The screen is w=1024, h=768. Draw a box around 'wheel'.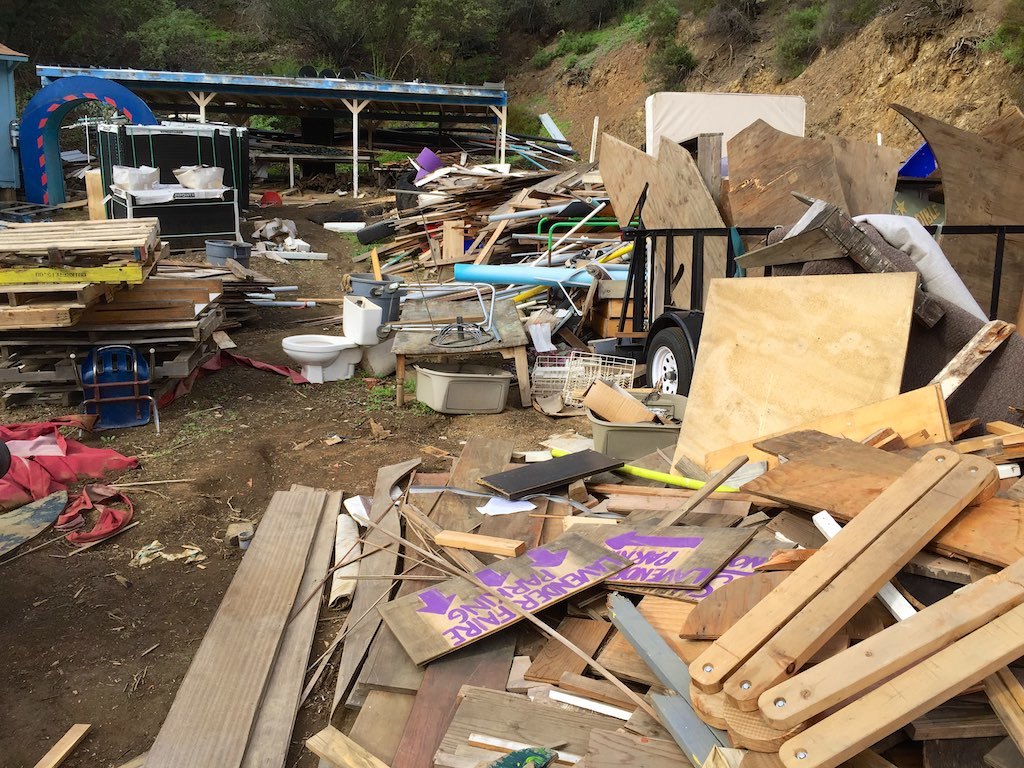
<bbox>357, 219, 397, 244</bbox>.
